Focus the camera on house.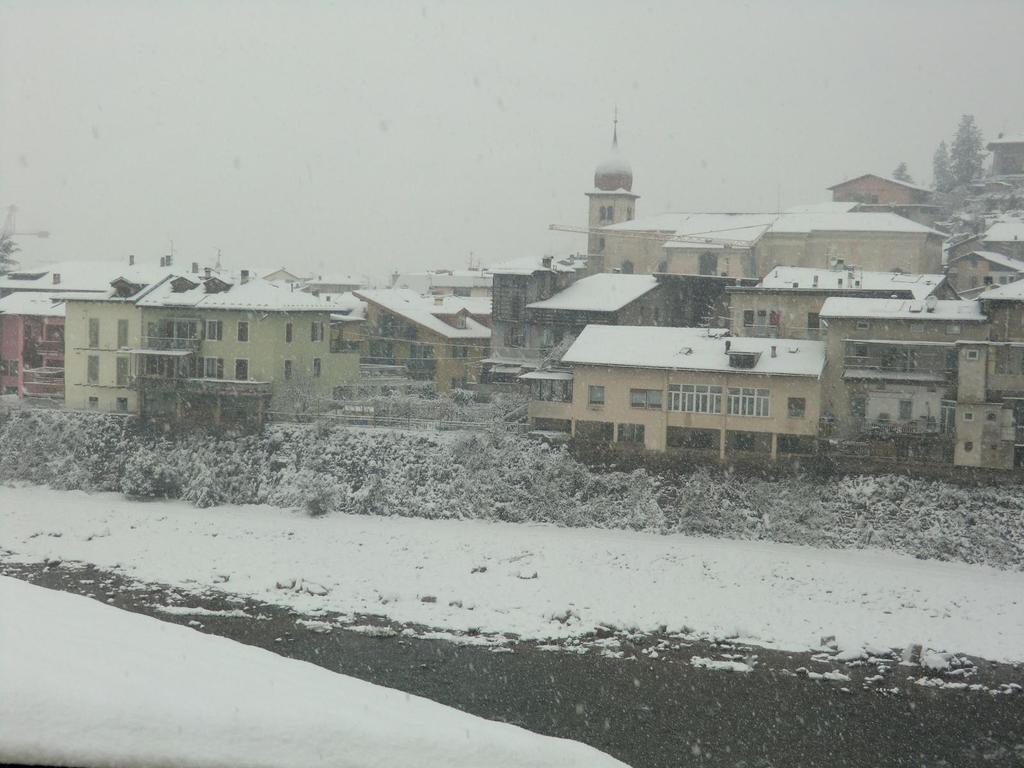
Focus region: 944 179 1023 218.
